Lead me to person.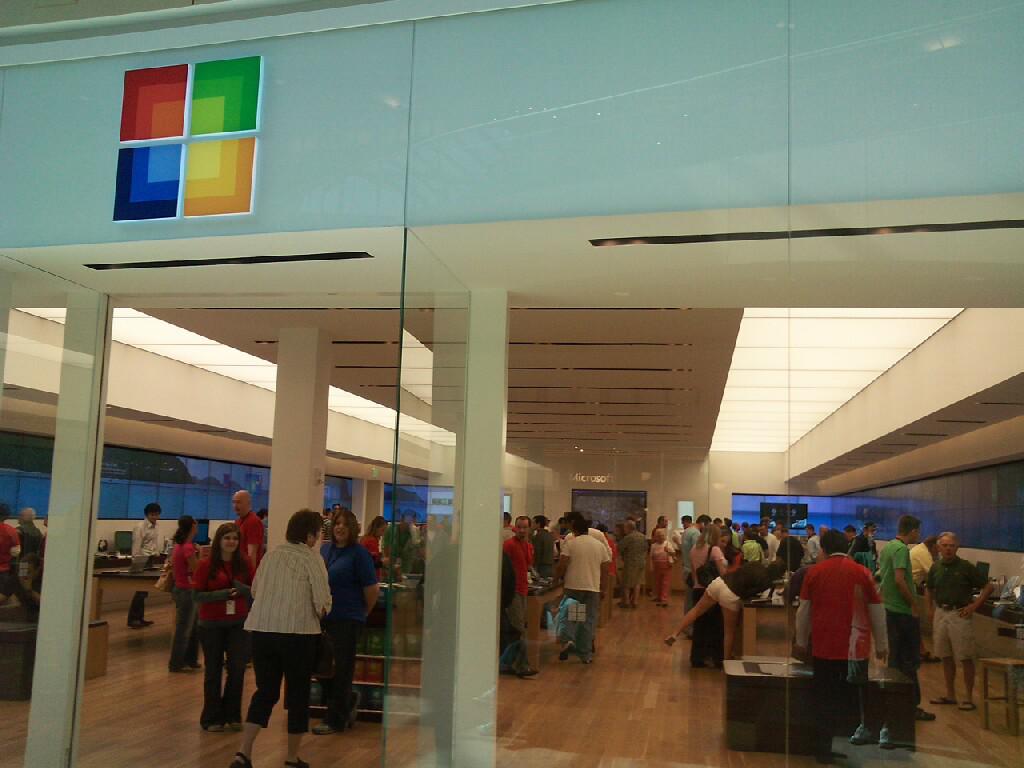
Lead to 687/524/726/674.
